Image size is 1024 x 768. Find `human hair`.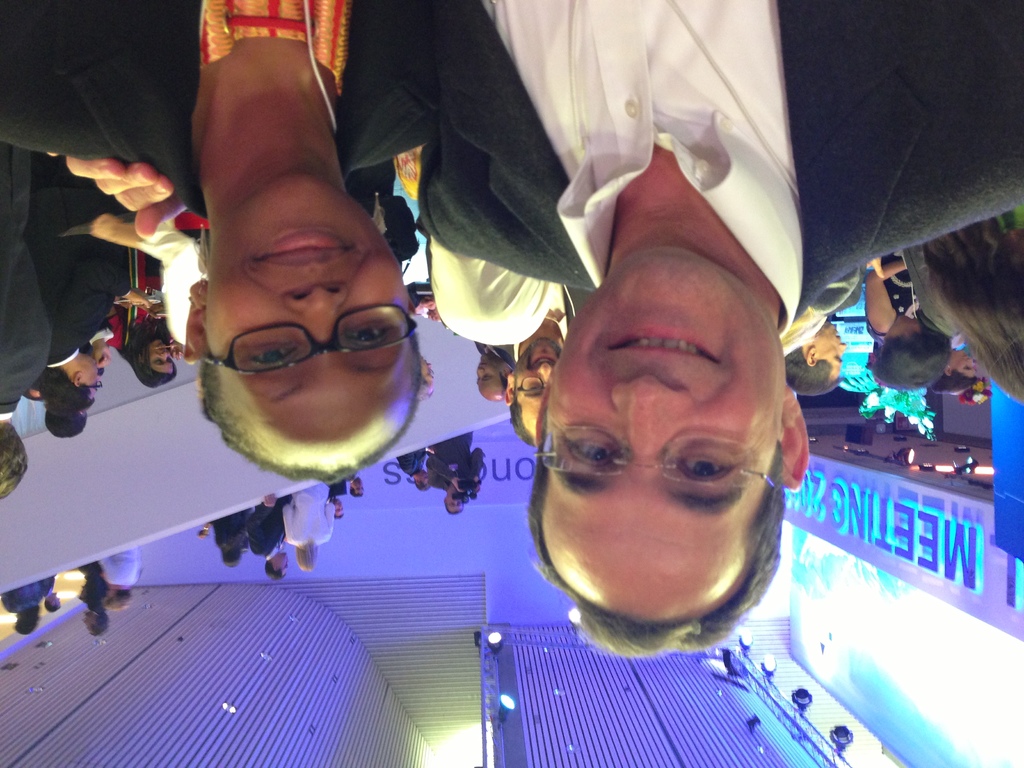
x1=40, y1=599, x2=60, y2=616.
